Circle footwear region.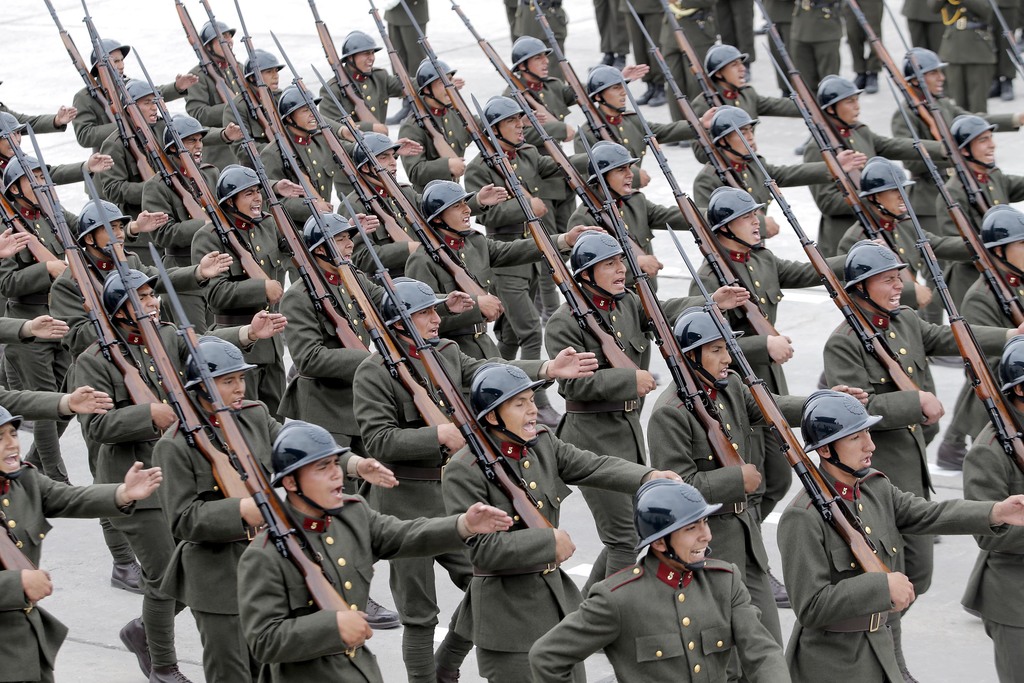
Region: BBox(366, 593, 402, 630).
